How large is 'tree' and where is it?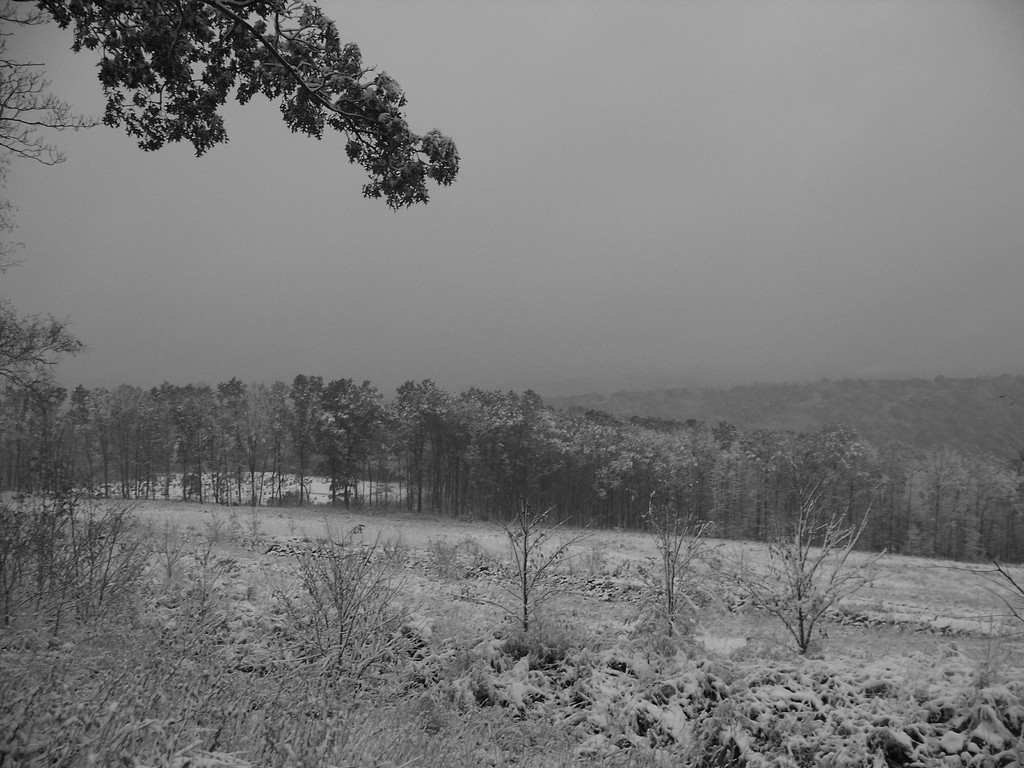
Bounding box: BBox(487, 500, 600, 634).
